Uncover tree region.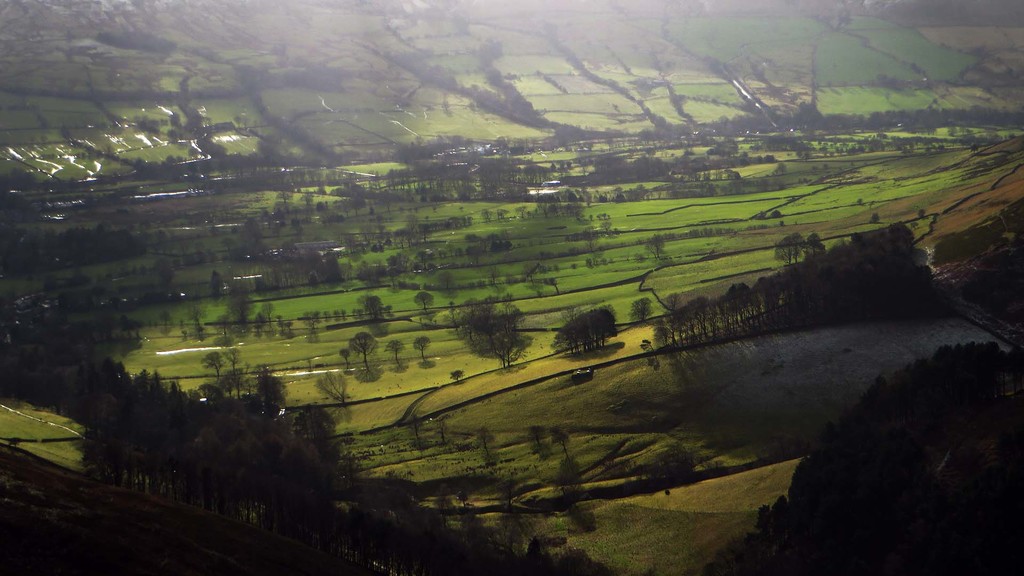
Uncovered: 414,337,430,358.
